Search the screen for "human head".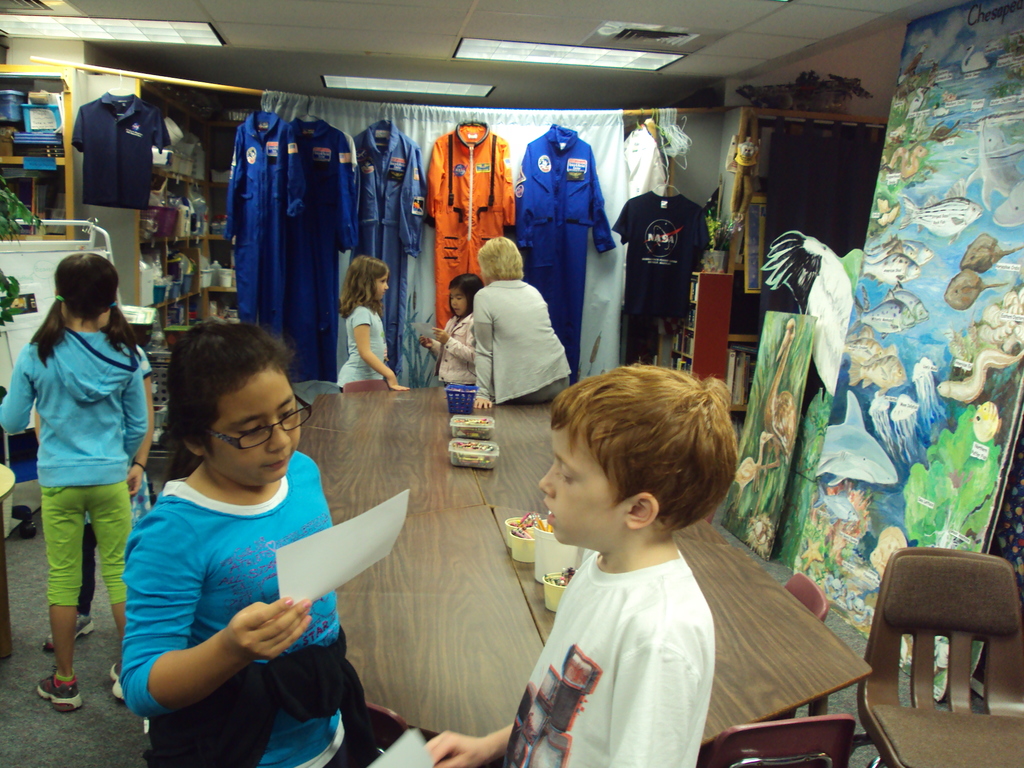
Found at bbox=[475, 234, 524, 287].
